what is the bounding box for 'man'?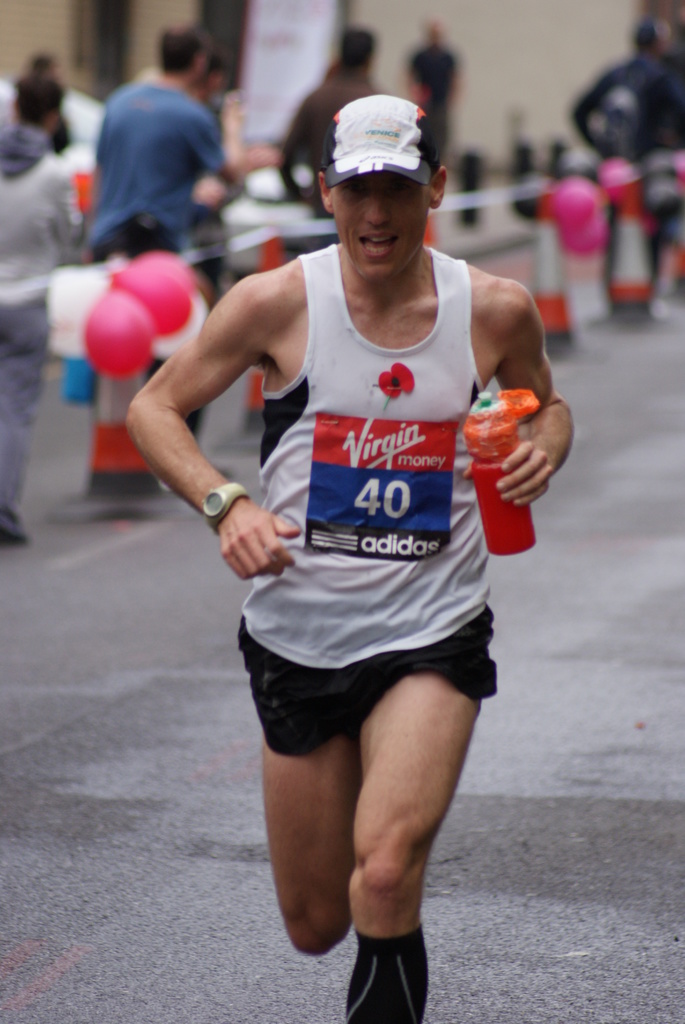
(0, 76, 81, 548).
